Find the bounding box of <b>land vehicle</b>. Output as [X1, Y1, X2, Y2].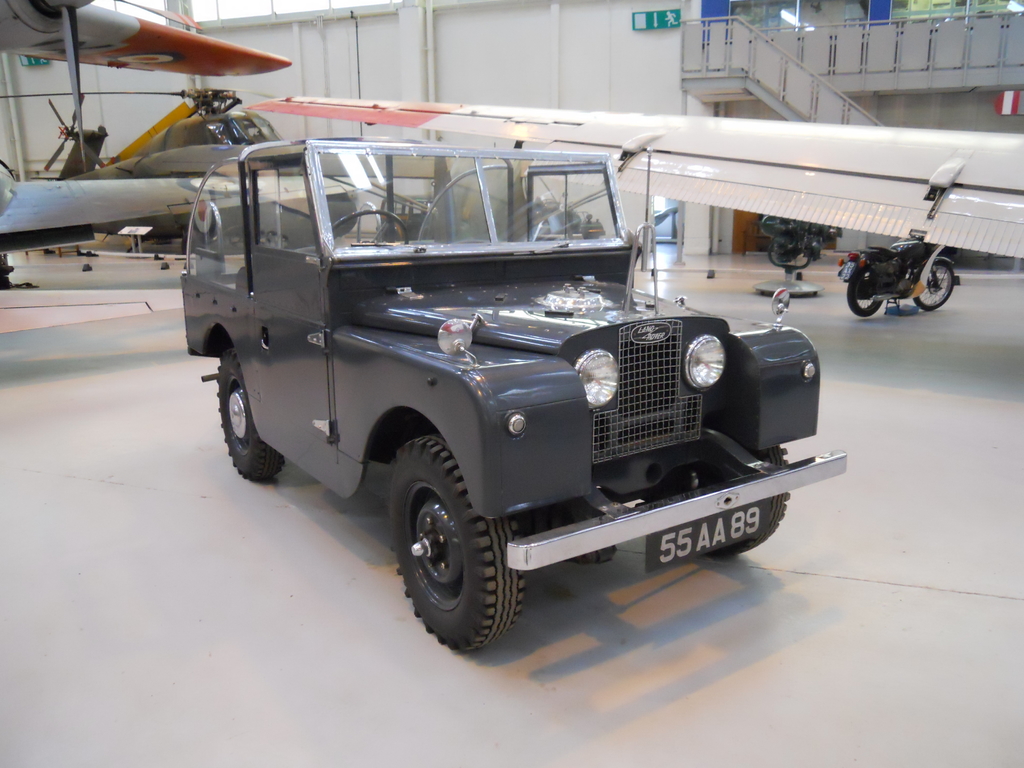
[837, 242, 955, 312].
